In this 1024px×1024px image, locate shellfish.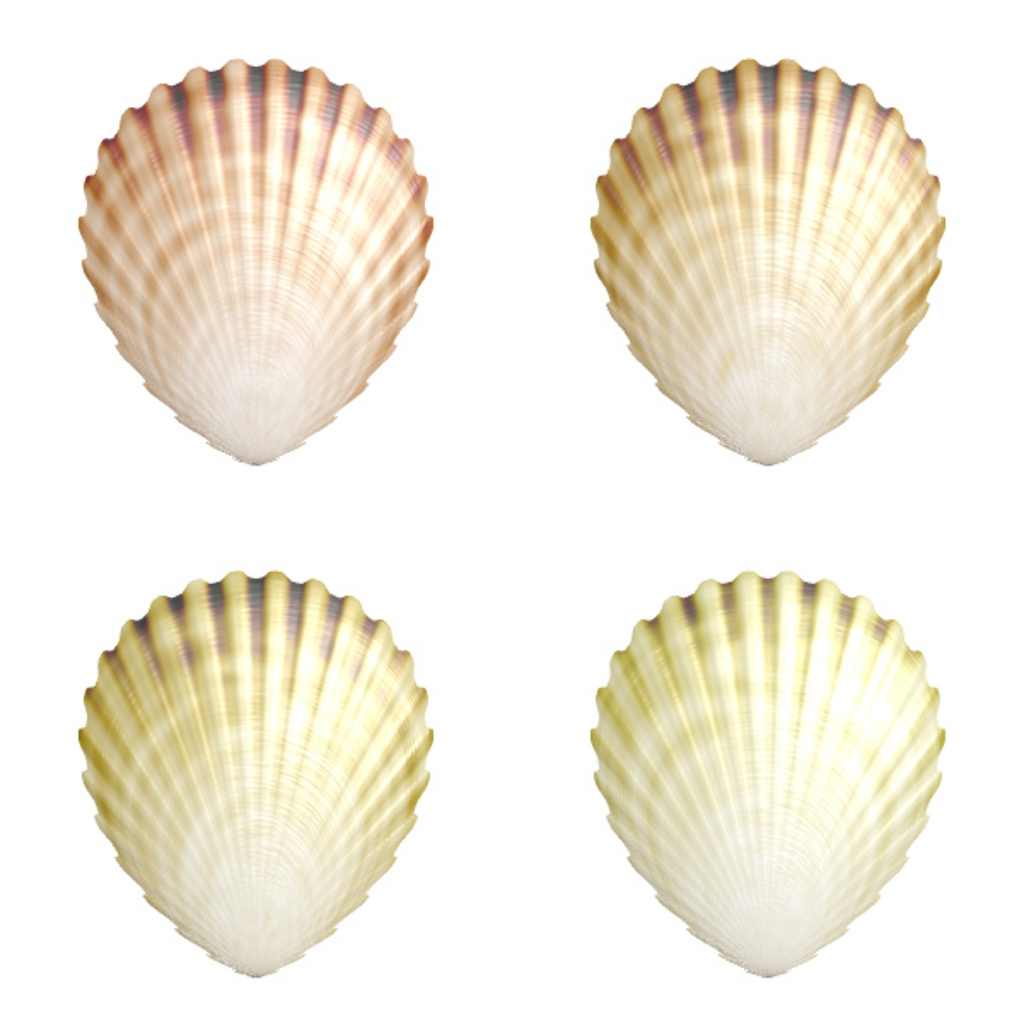
Bounding box: 82,51,433,466.
